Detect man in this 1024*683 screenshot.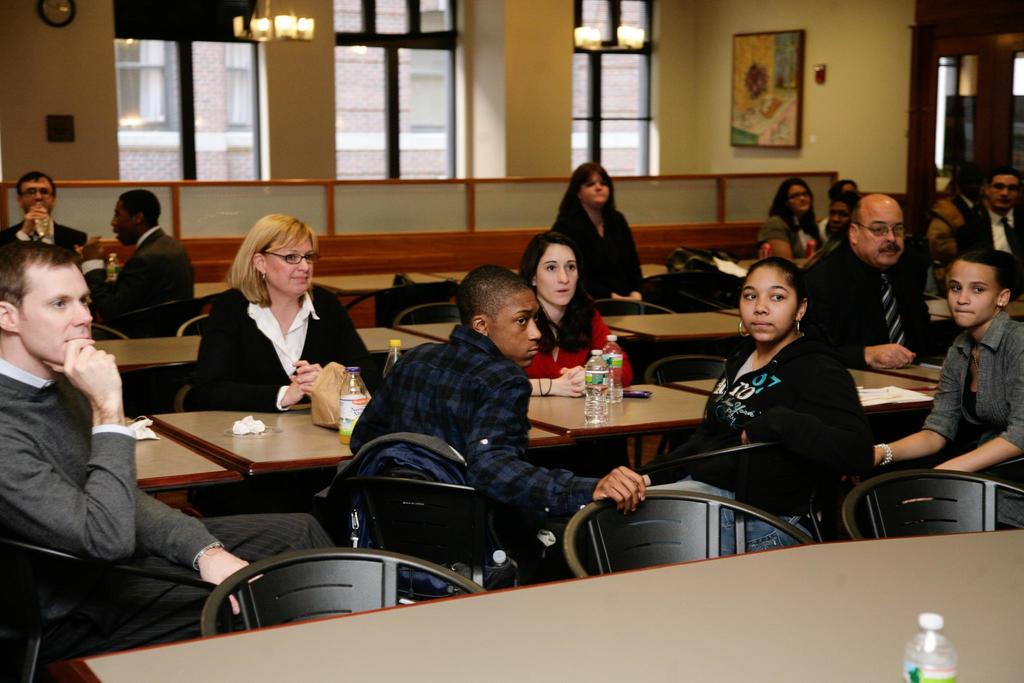
Detection: rect(956, 168, 1023, 263).
